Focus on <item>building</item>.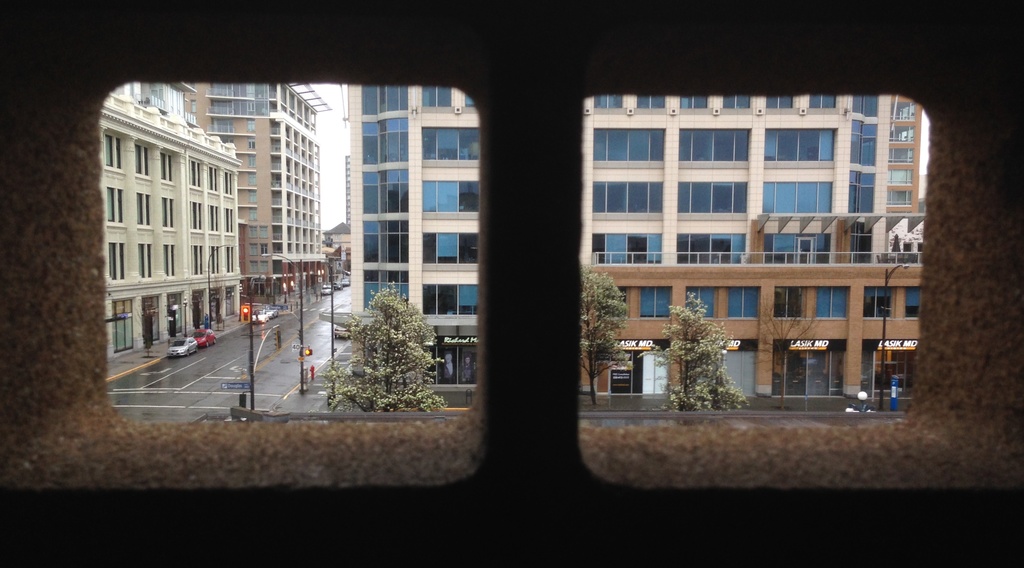
Focused at locate(351, 86, 924, 402).
